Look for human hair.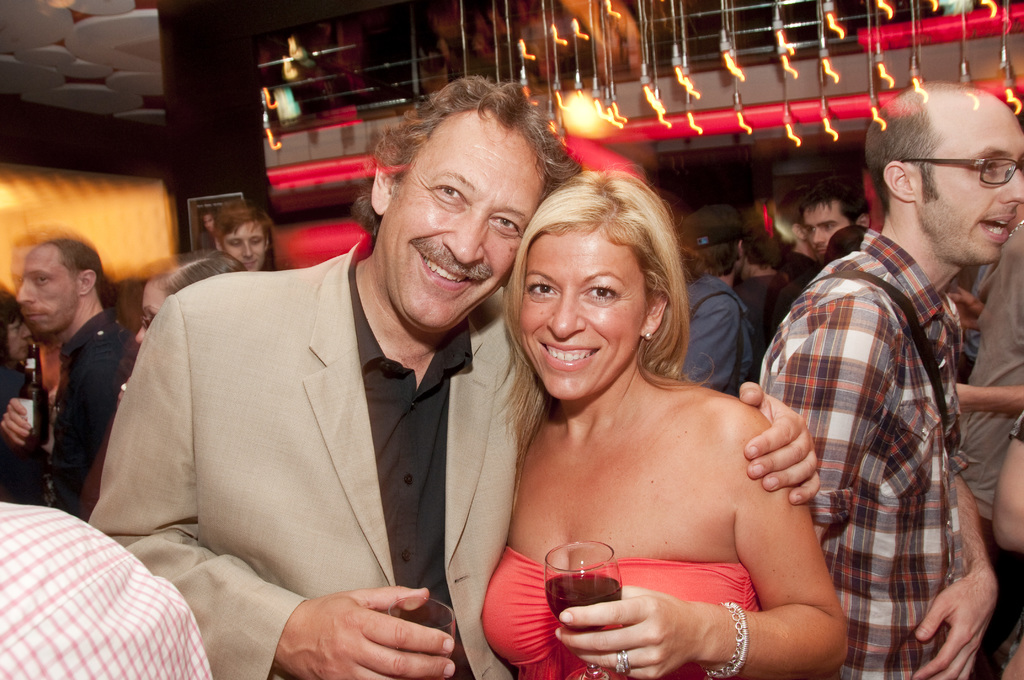
Found: <bbox>351, 72, 586, 234</bbox>.
